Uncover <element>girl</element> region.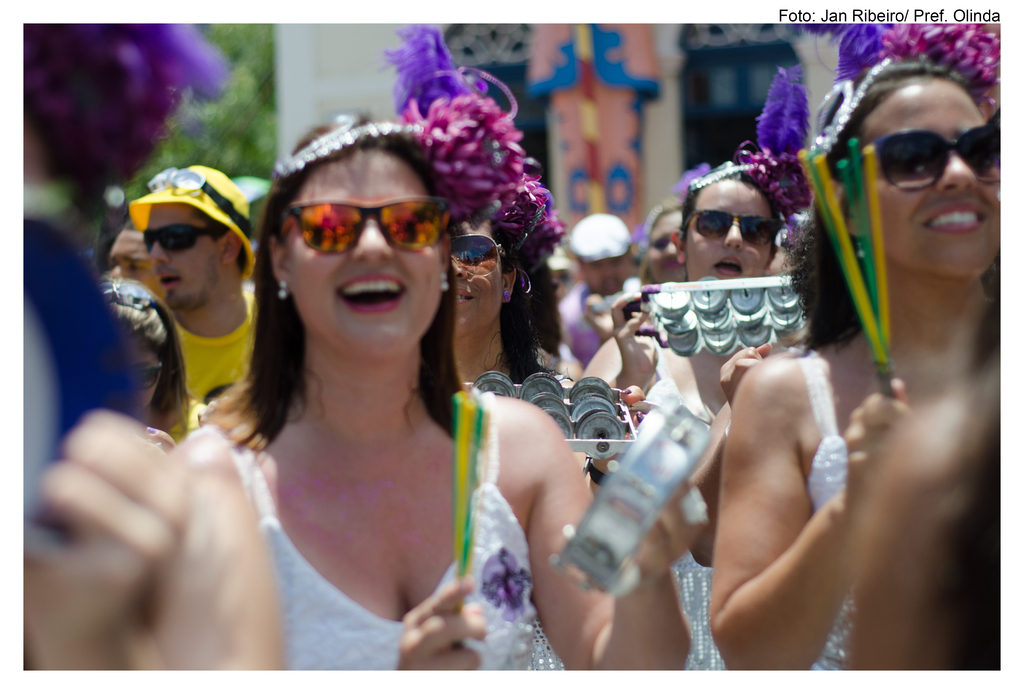
Uncovered: locate(99, 278, 207, 455).
